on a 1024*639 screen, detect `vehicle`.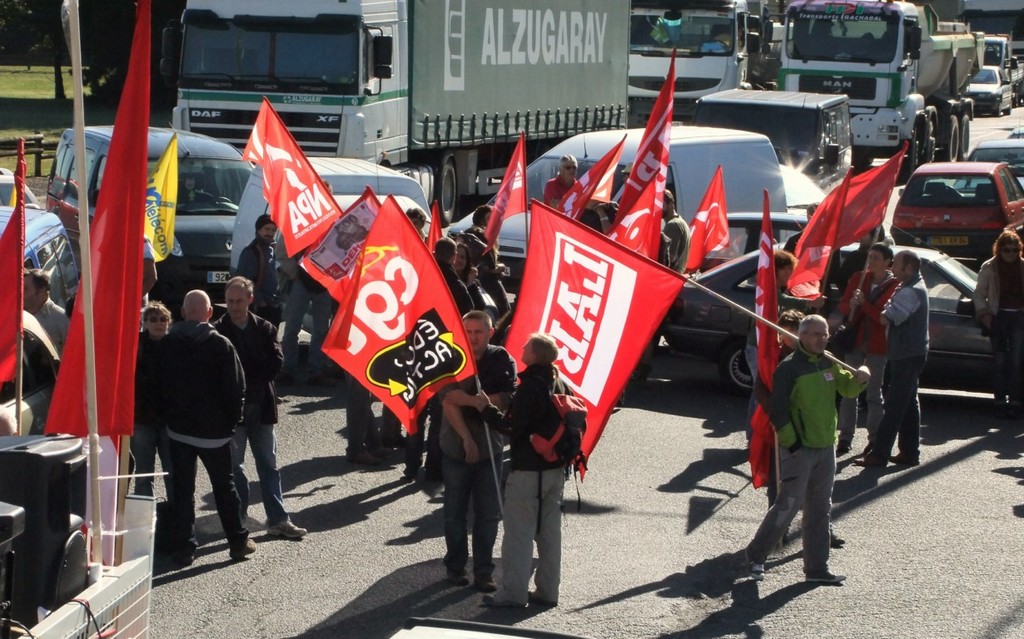
(x1=975, y1=32, x2=1023, y2=107).
